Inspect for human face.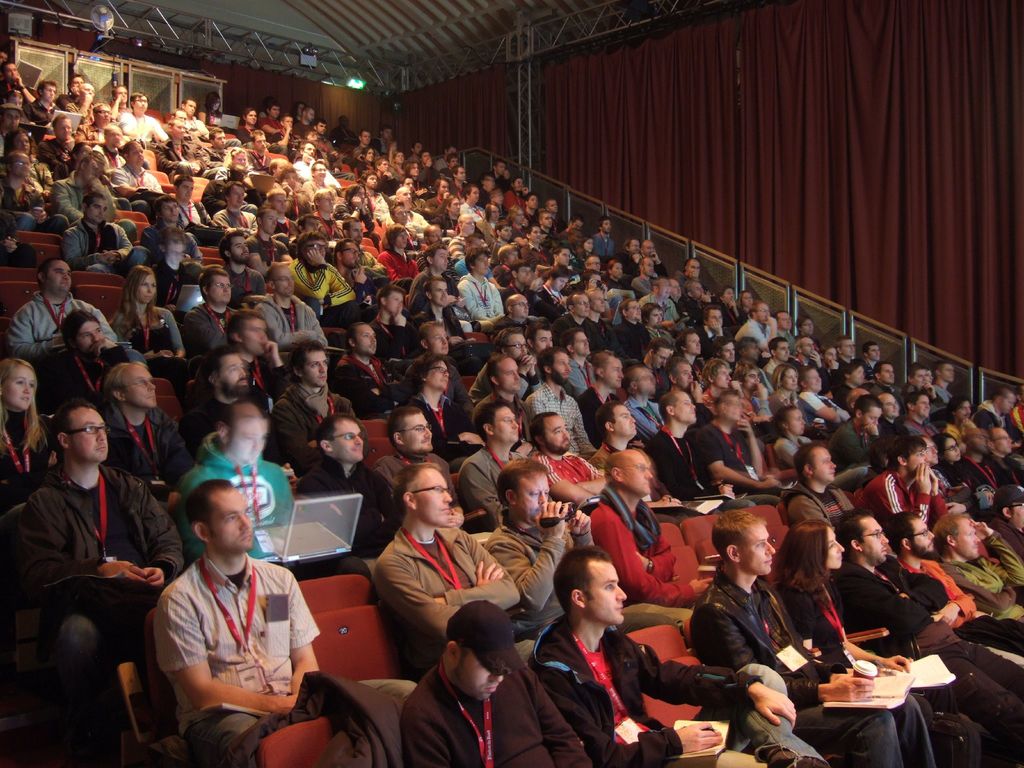
Inspection: 332:419:358:459.
